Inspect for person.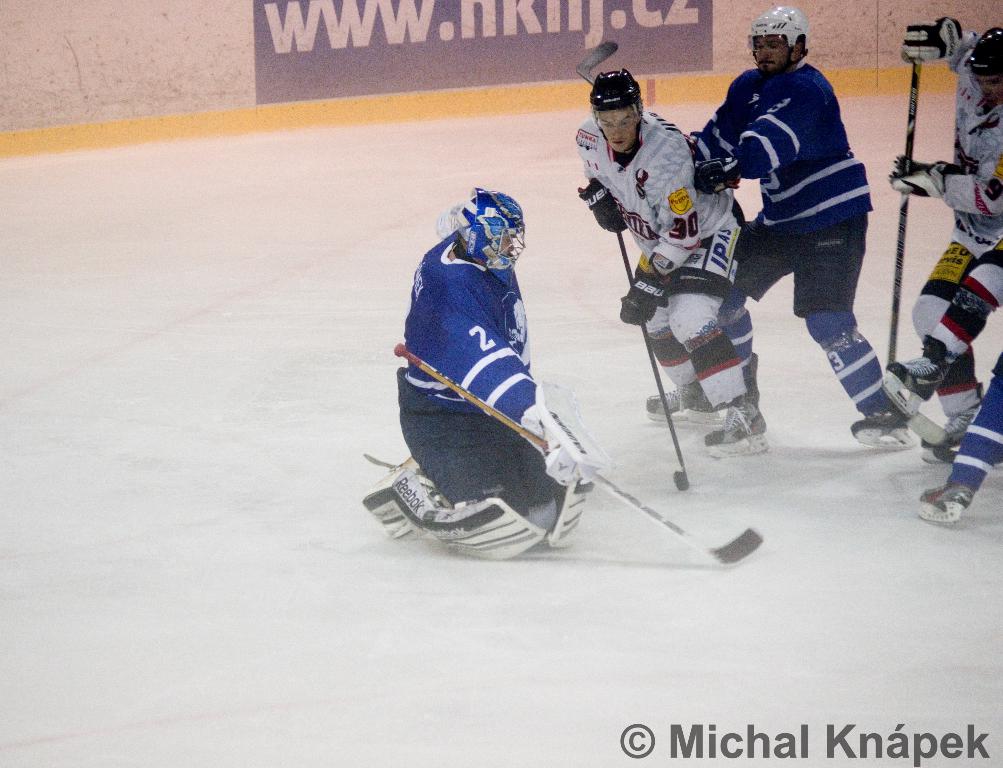
Inspection: pyautogui.locateOnScreen(687, 3, 909, 445).
